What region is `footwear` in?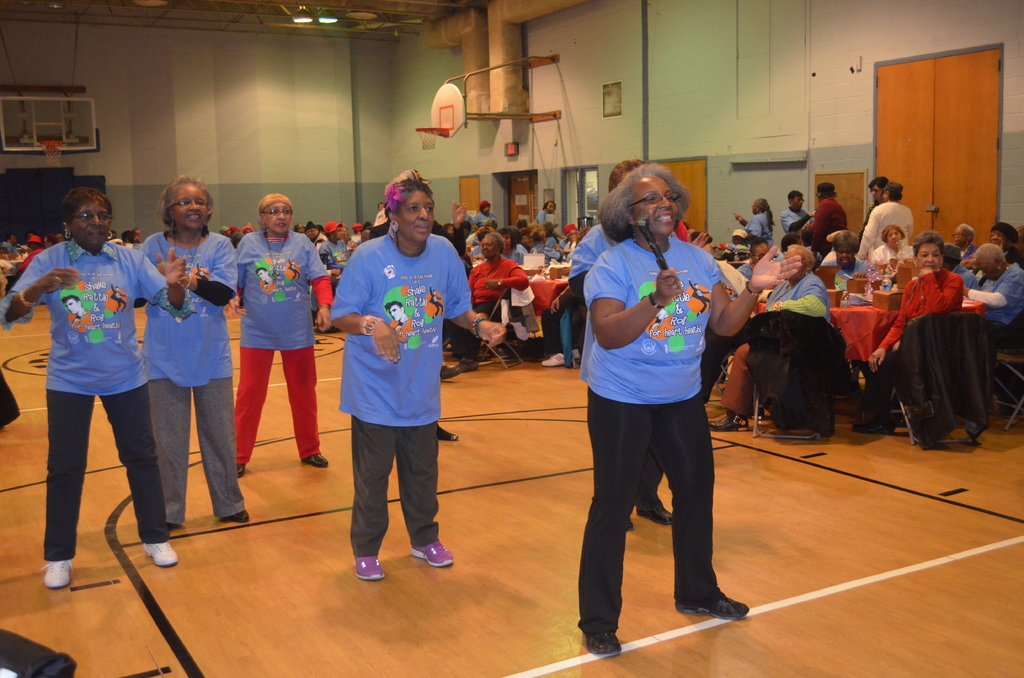
[436,424,461,440].
